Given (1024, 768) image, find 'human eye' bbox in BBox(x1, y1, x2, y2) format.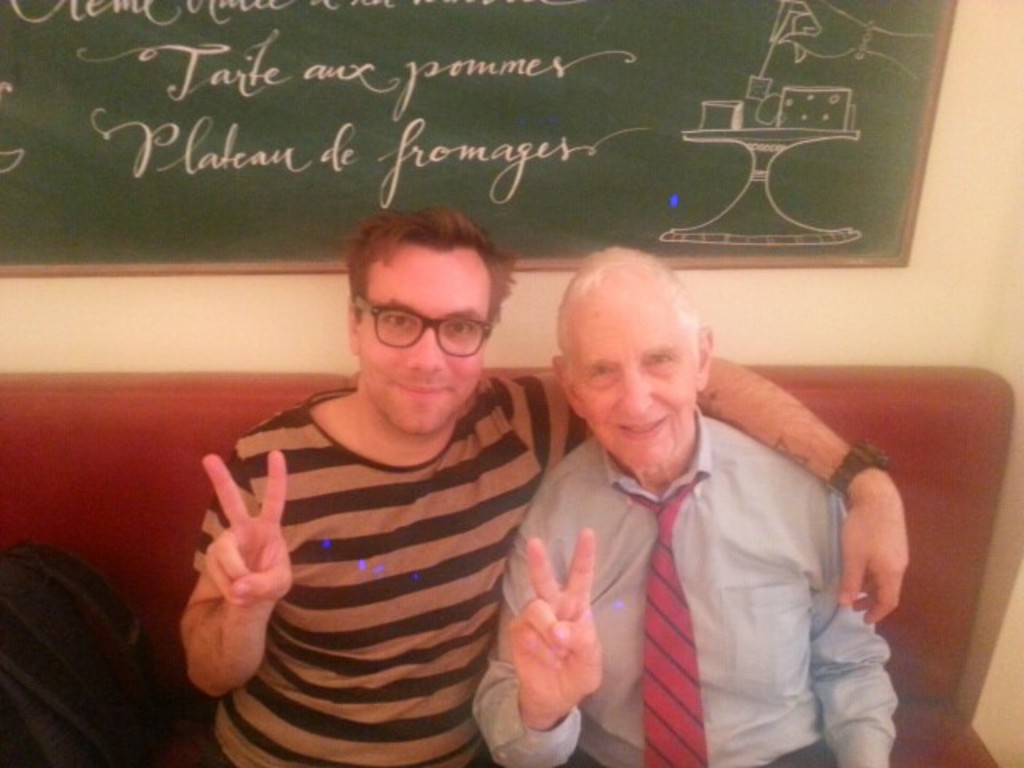
BBox(440, 312, 475, 344).
